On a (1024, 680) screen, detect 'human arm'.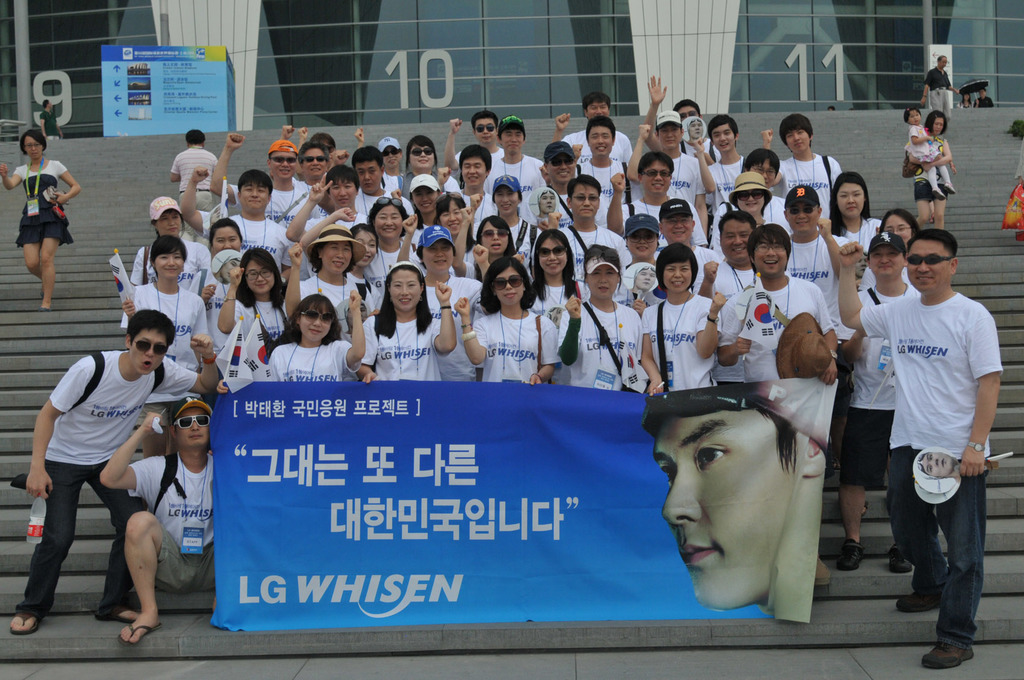
x1=355 y1=129 x2=365 y2=150.
